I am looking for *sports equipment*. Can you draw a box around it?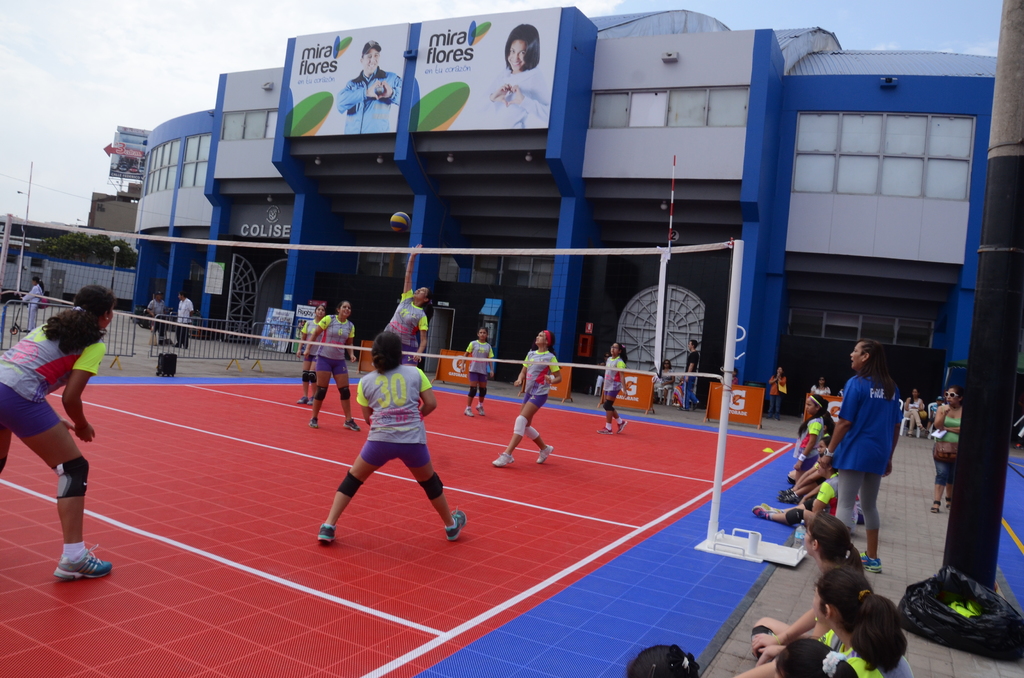
Sure, the bounding box is locate(447, 511, 470, 542).
